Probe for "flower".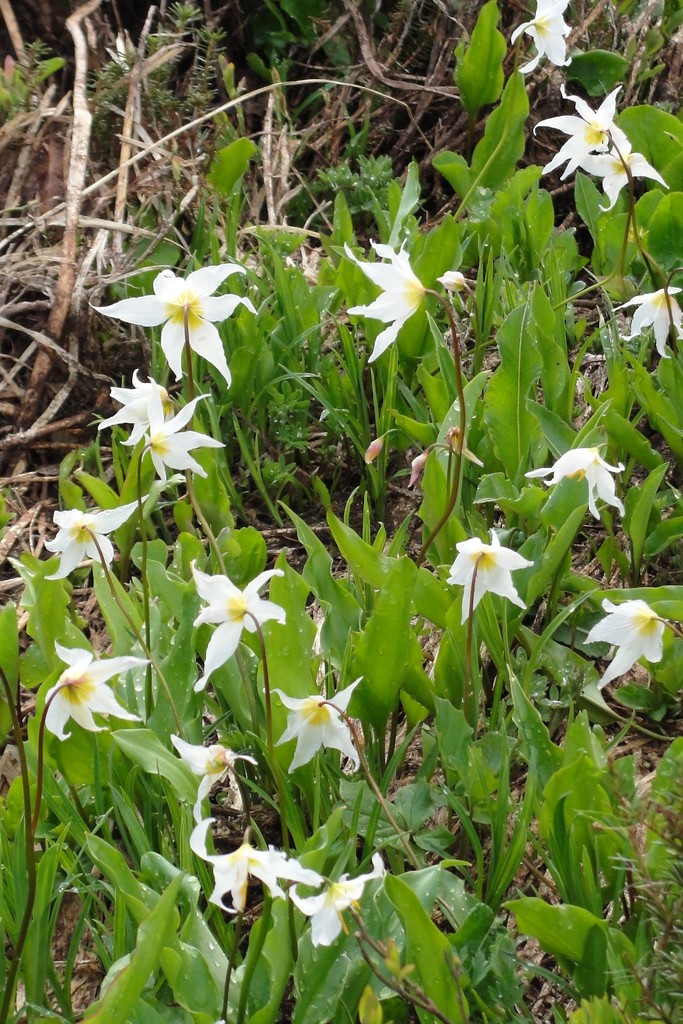
Probe result: region(443, 524, 536, 618).
